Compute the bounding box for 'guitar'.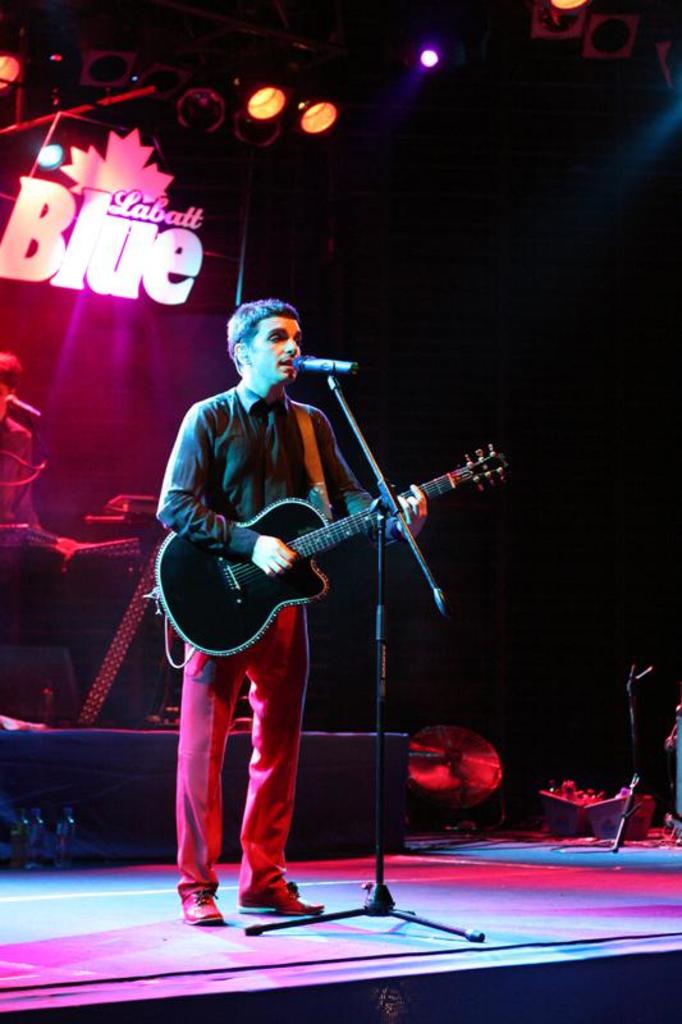
select_region(131, 452, 511, 671).
